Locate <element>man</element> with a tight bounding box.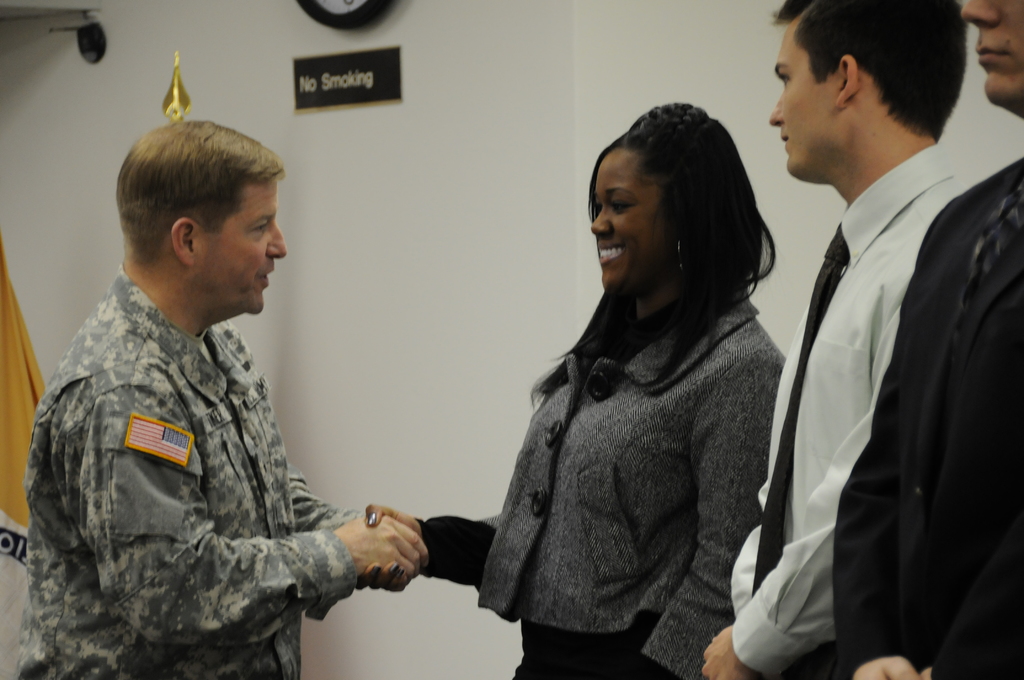
{"x1": 679, "y1": 0, "x2": 982, "y2": 679}.
